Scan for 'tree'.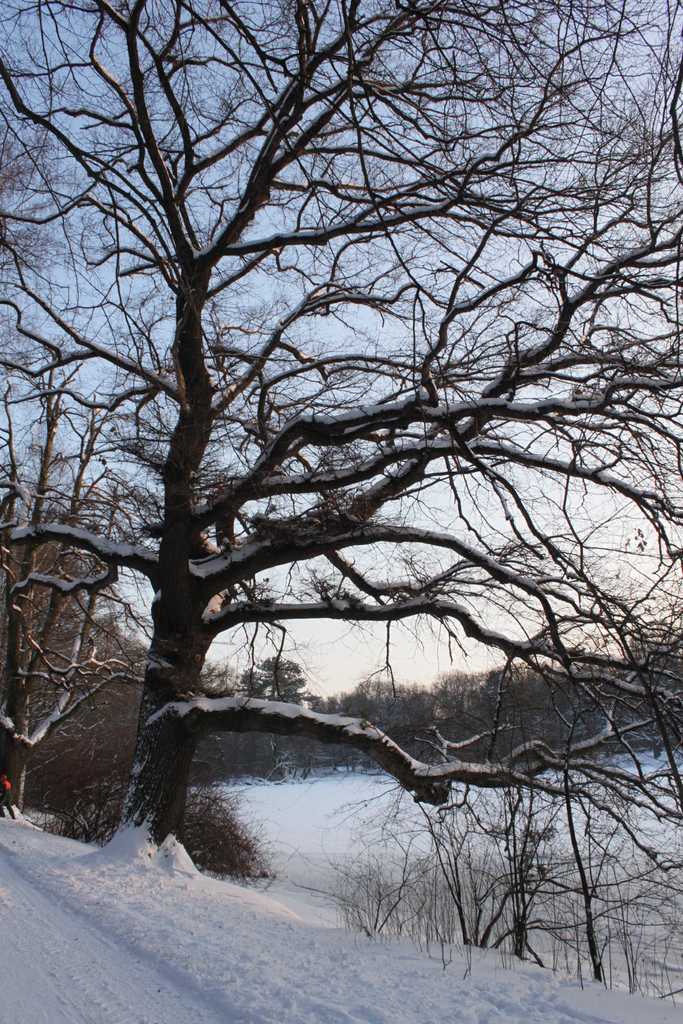
Scan result: bbox=[27, 0, 659, 977].
